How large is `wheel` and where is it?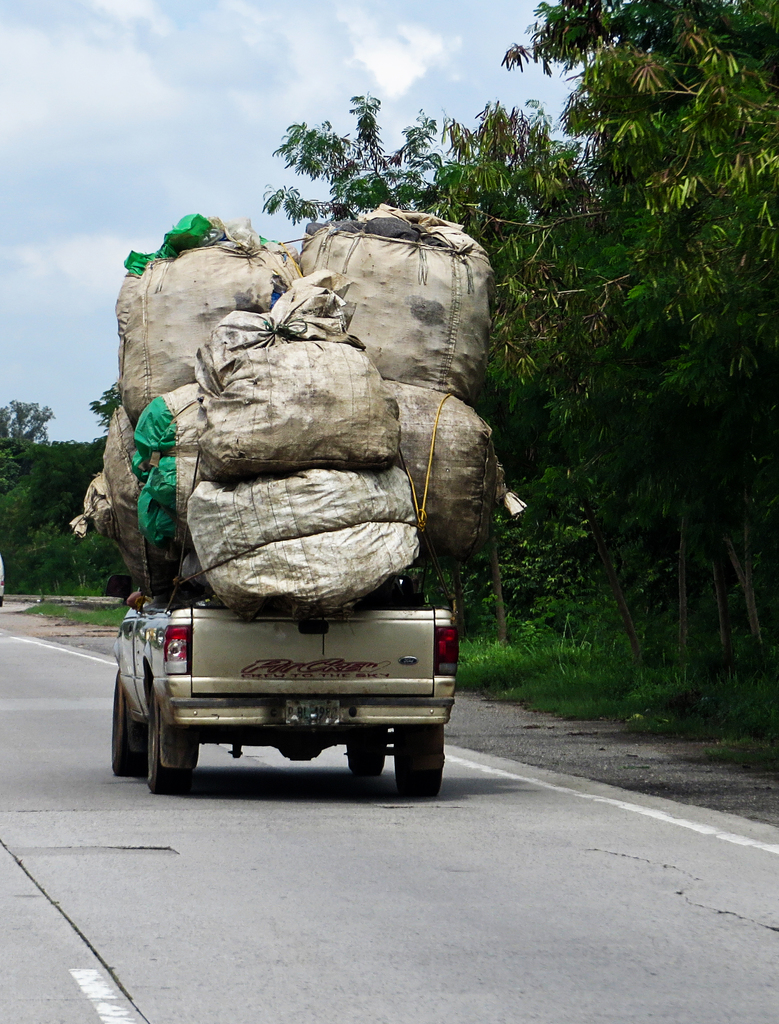
Bounding box: detection(351, 732, 390, 778).
